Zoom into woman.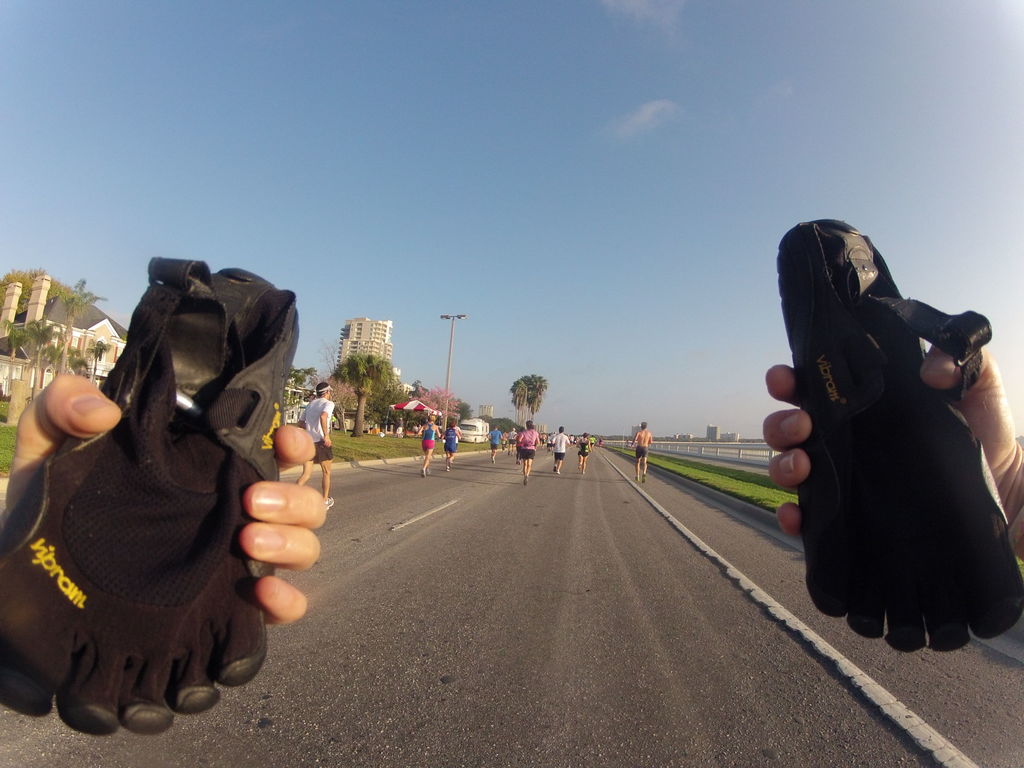
Zoom target: locate(417, 415, 440, 478).
